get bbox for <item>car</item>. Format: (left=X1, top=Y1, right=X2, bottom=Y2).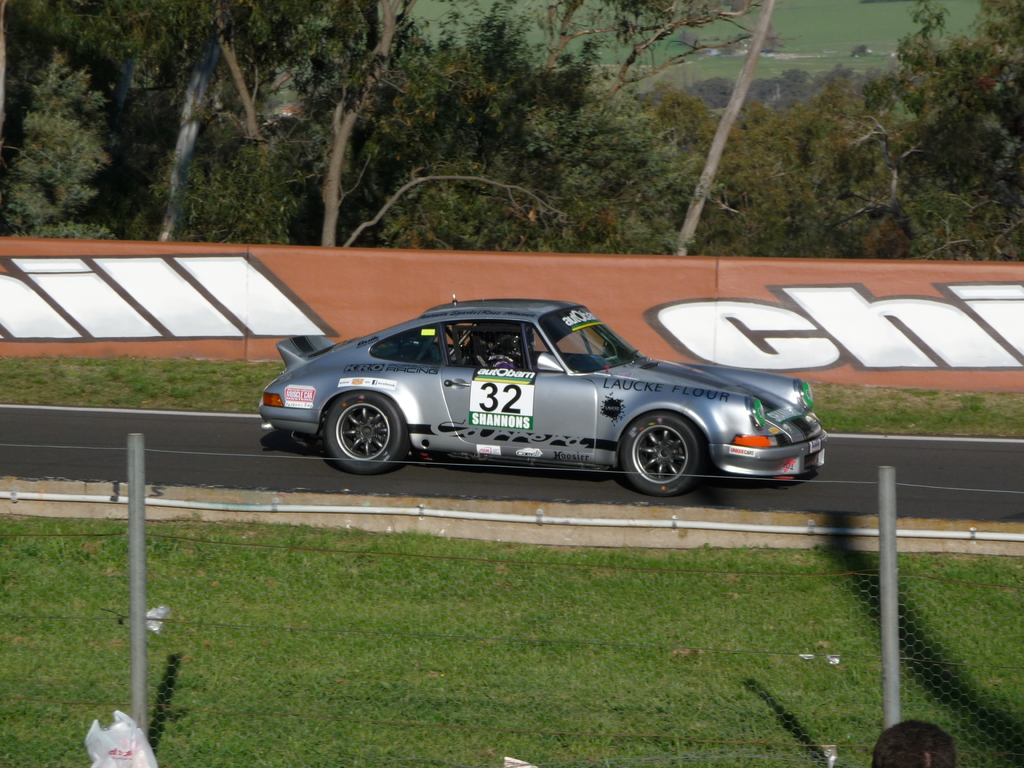
(left=257, top=292, right=829, bottom=499).
